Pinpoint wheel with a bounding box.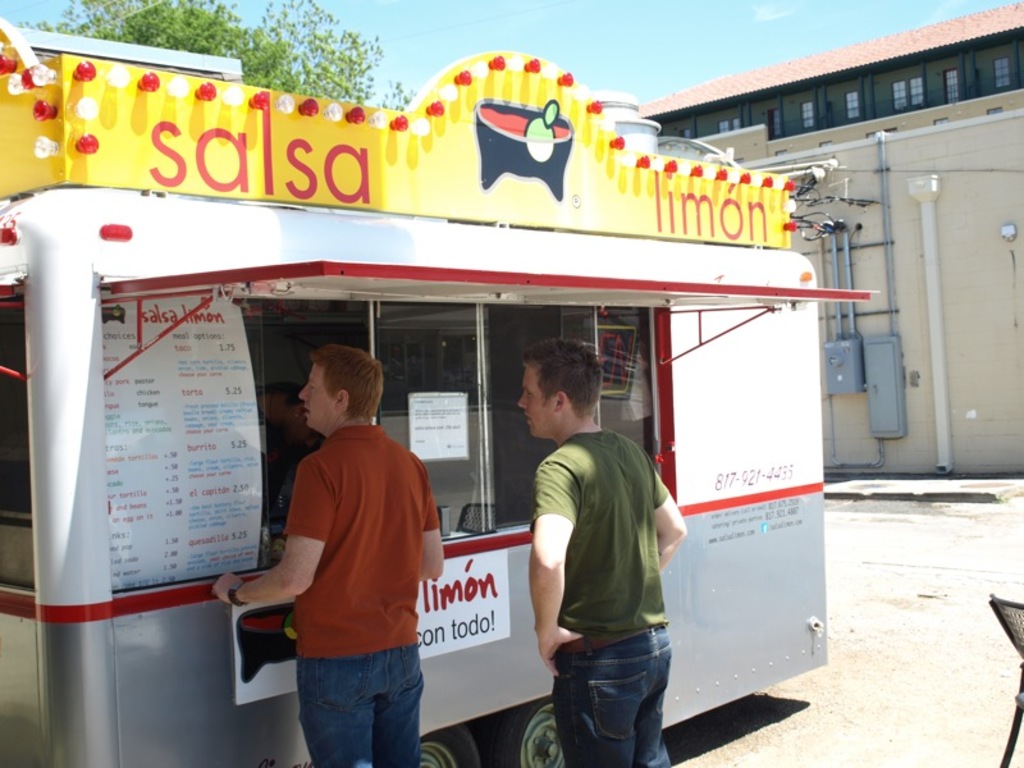
[497, 705, 582, 767].
